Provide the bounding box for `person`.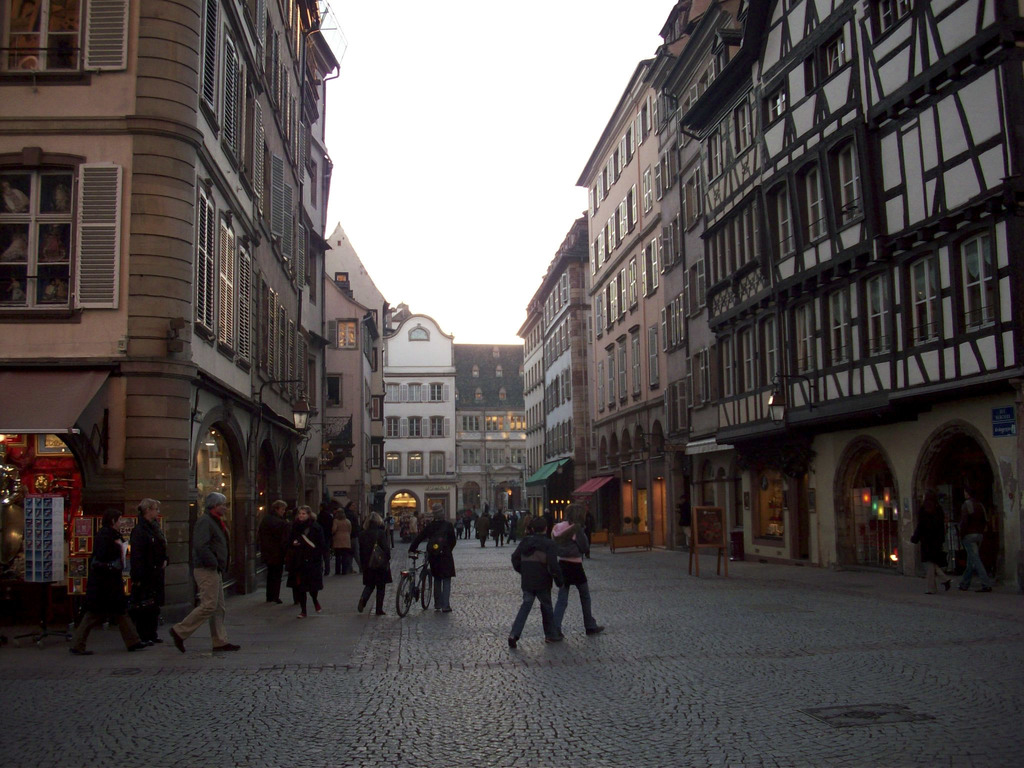
bbox(461, 502, 469, 545).
